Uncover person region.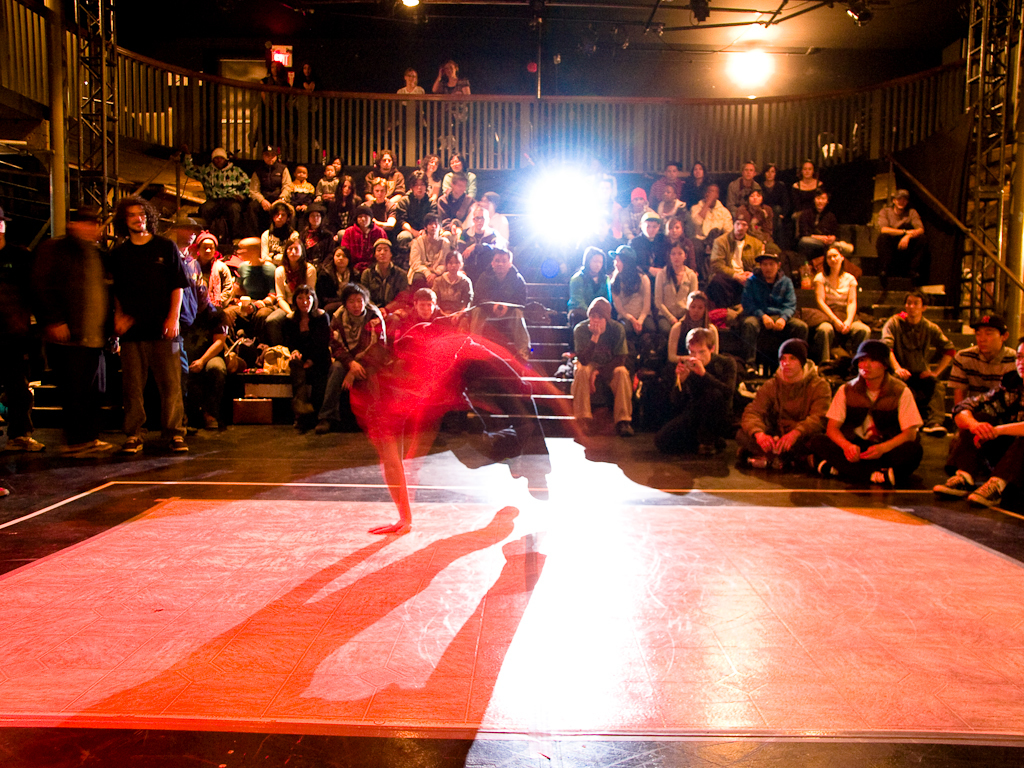
Uncovered: locate(569, 295, 643, 430).
